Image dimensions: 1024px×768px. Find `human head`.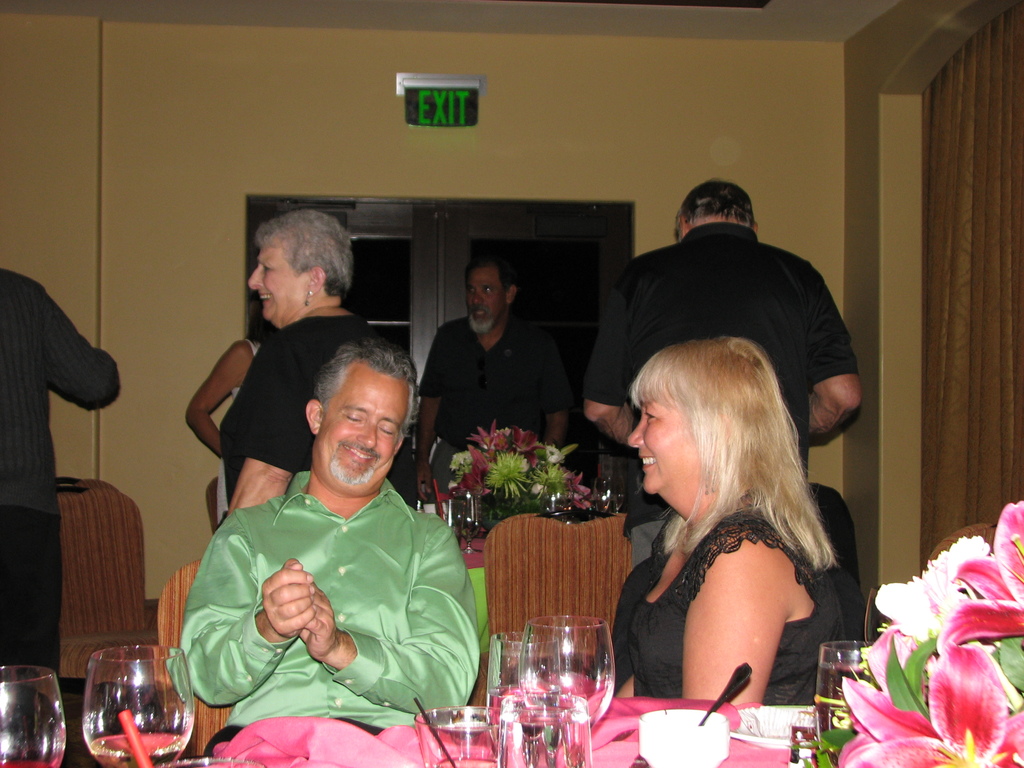
box(250, 205, 355, 323).
